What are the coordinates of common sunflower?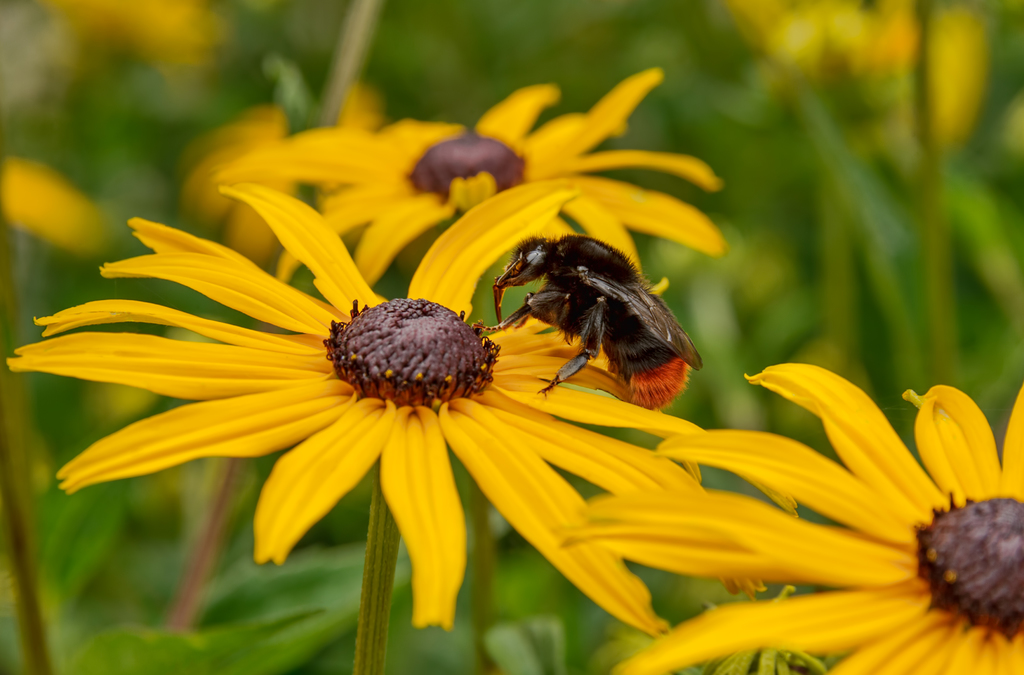
{"left": 6, "top": 176, "right": 804, "bottom": 624}.
